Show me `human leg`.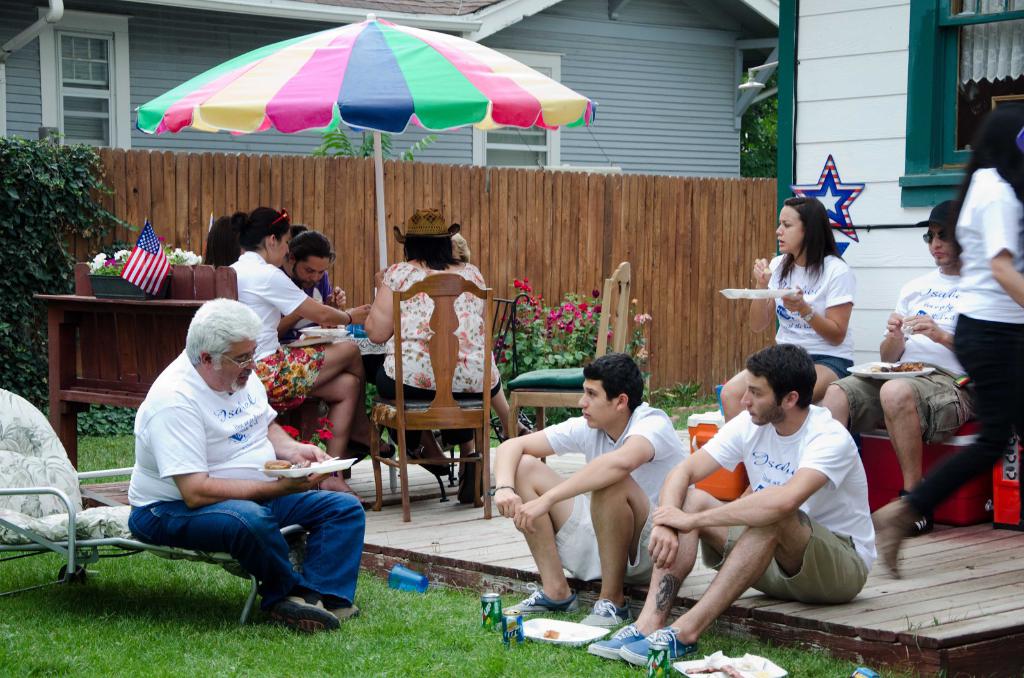
`human leg` is here: (x1=262, y1=490, x2=351, y2=620).
